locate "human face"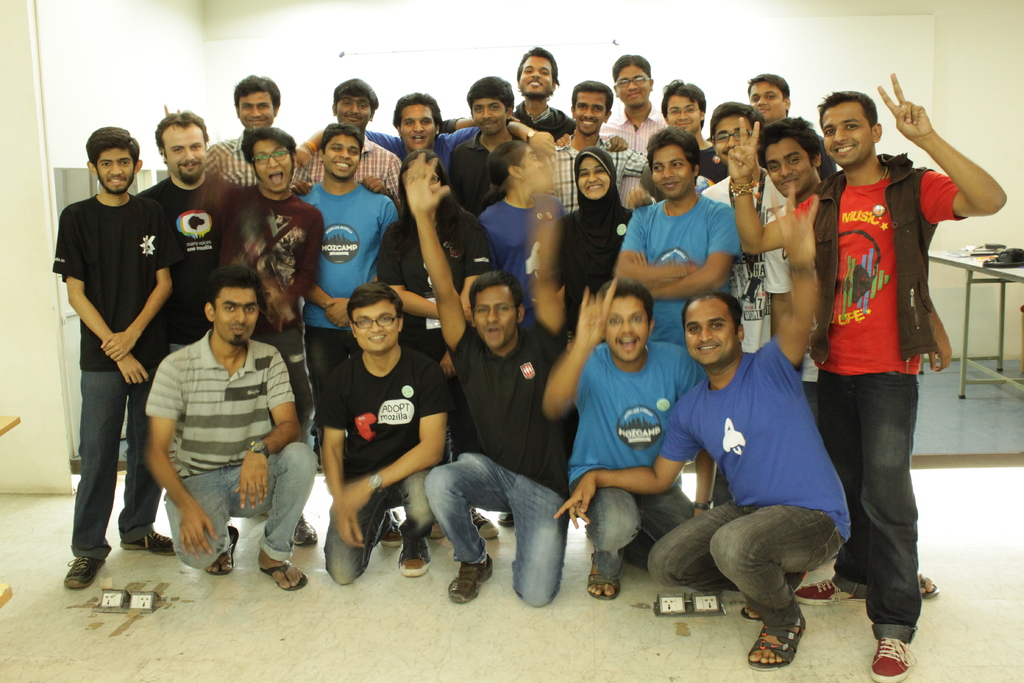
(x1=653, y1=147, x2=697, y2=199)
